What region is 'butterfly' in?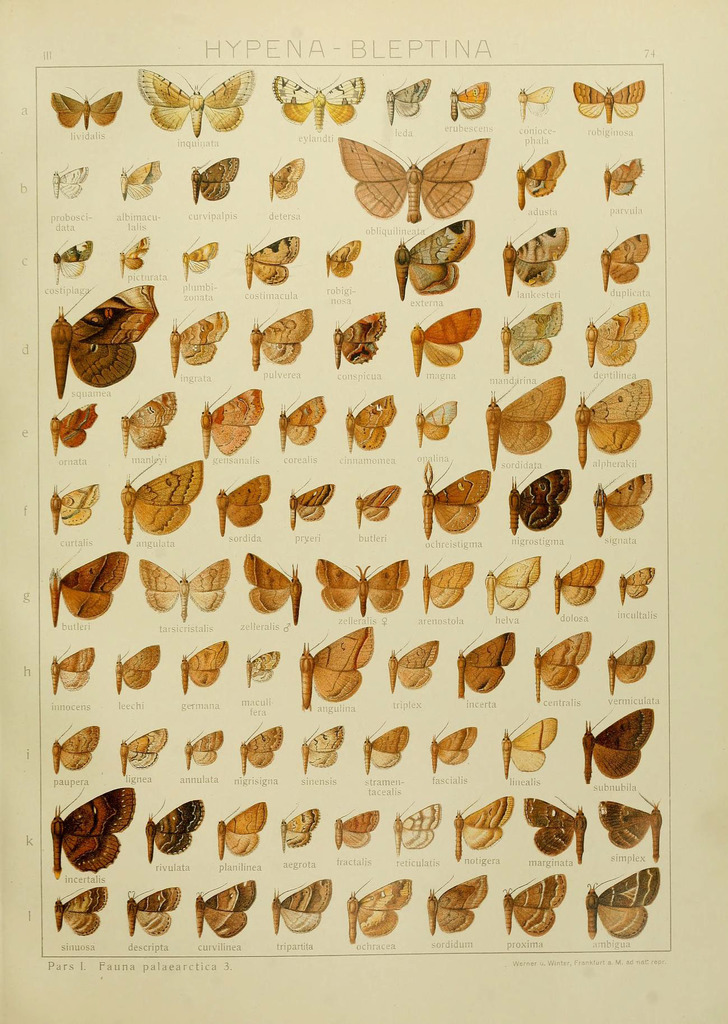
117/456/203/540.
